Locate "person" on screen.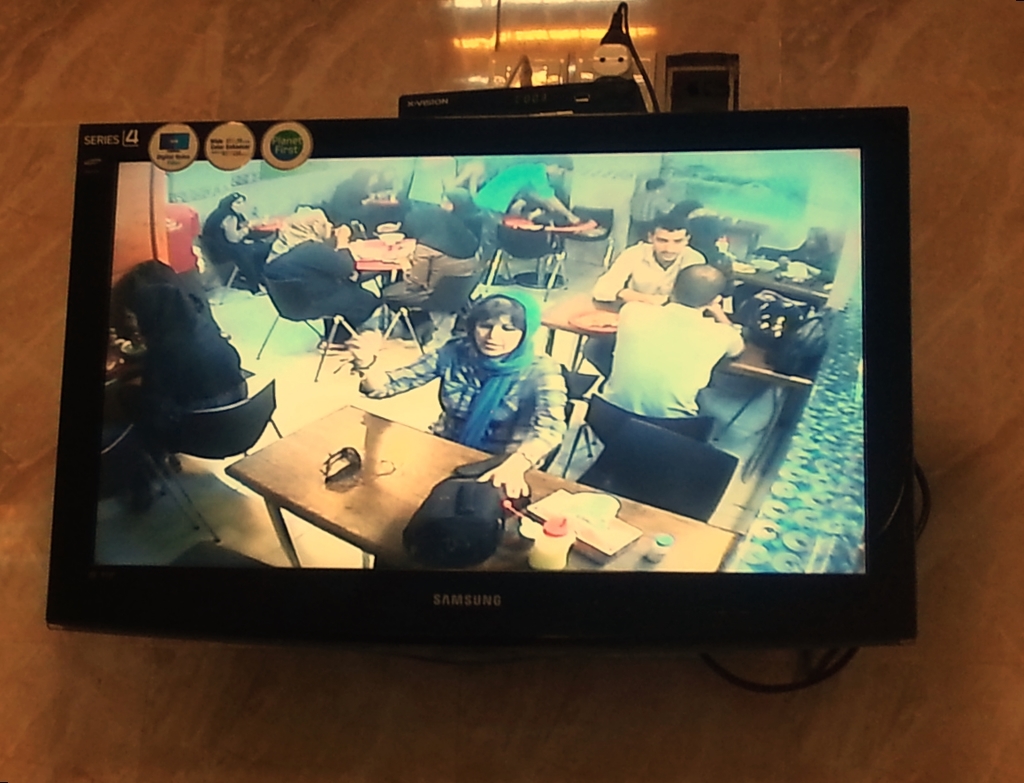
On screen at (left=429, top=253, right=560, bottom=492).
